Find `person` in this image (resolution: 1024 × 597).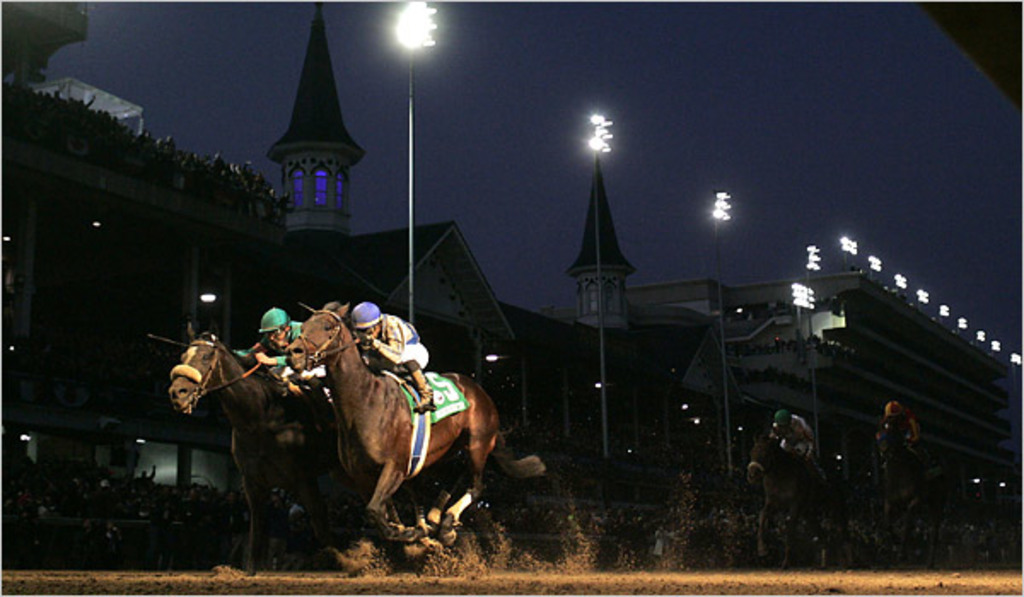
region(879, 399, 927, 462).
